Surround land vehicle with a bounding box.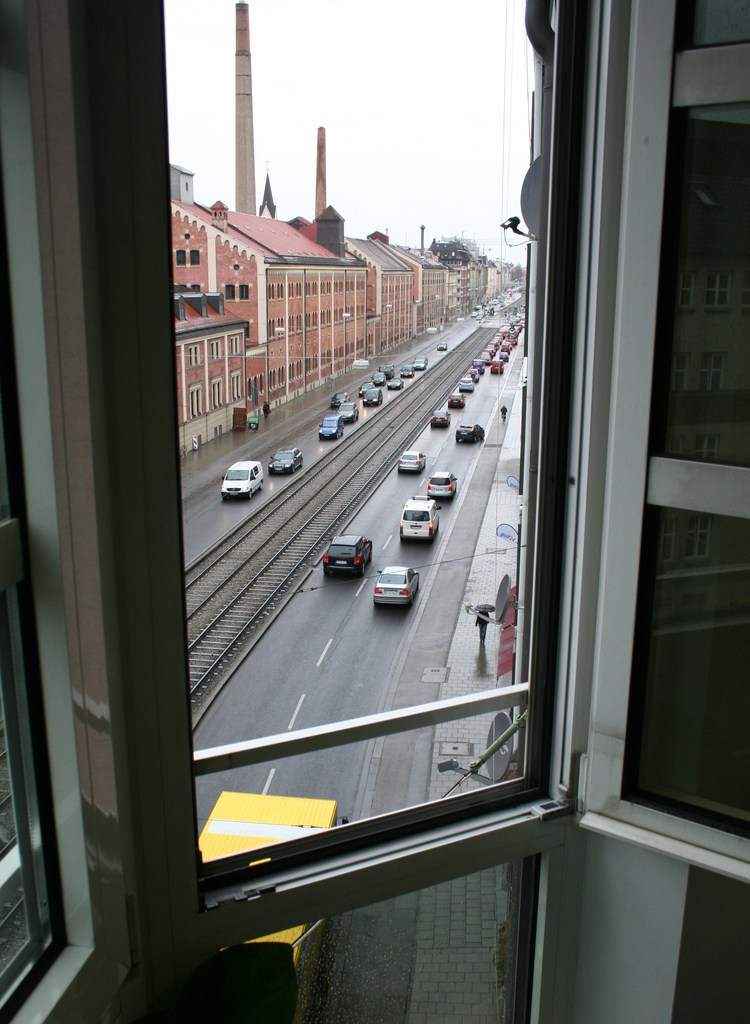
bbox=(429, 408, 448, 429).
